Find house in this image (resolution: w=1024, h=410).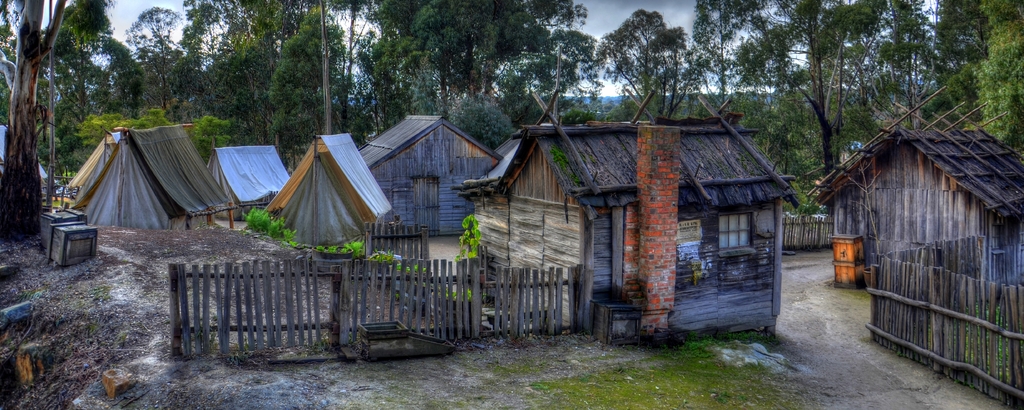
<bbox>205, 138, 303, 210</bbox>.
